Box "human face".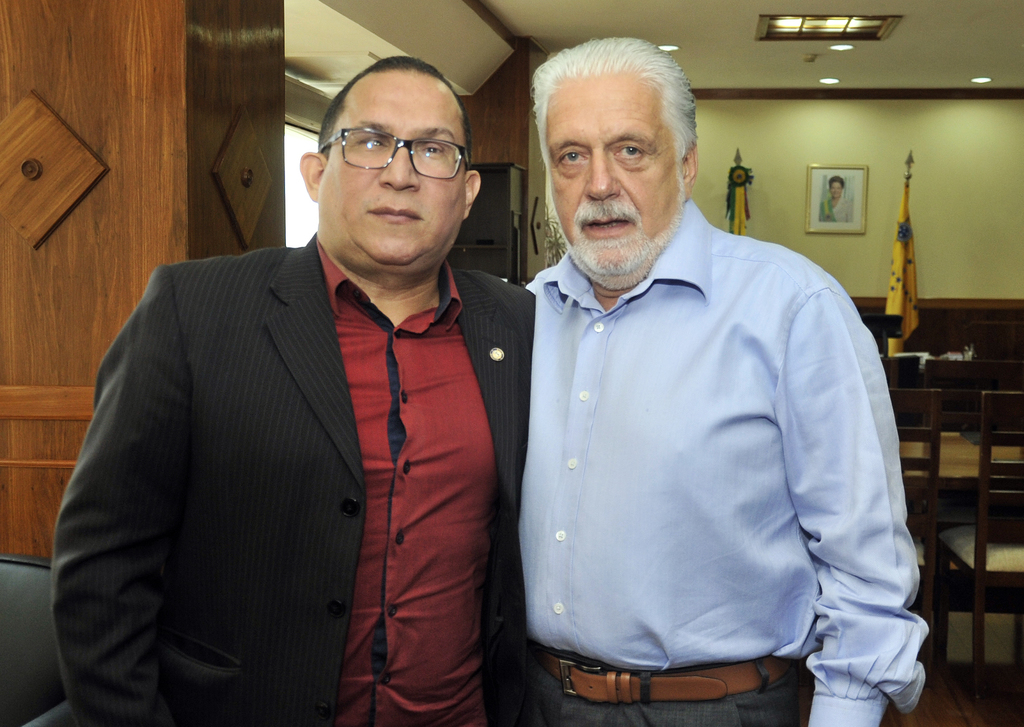
BBox(547, 74, 686, 292).
